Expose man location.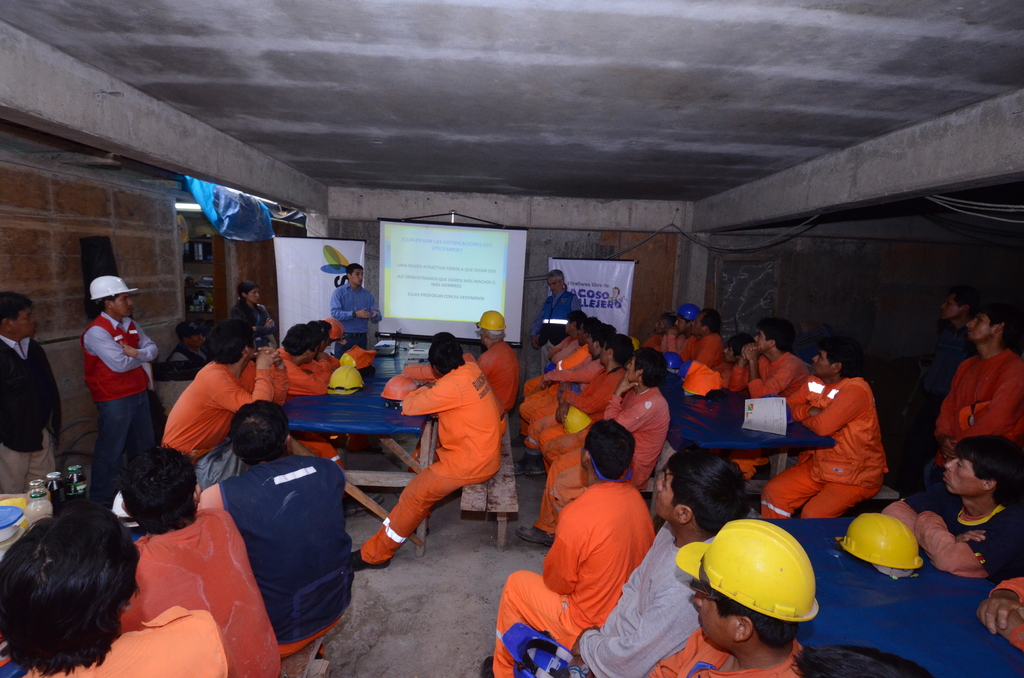
Exposed at region(193, 400, 349, 661).
